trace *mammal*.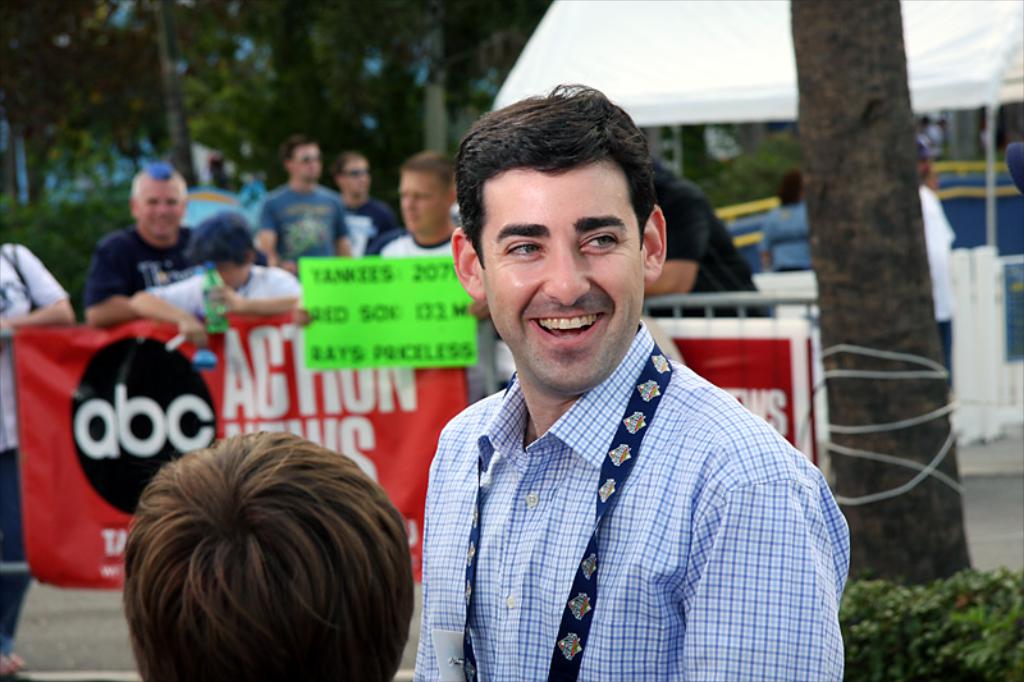
Traced to {"x1": 919, "y1": 160, "x2": 957, "y2": 400}.
